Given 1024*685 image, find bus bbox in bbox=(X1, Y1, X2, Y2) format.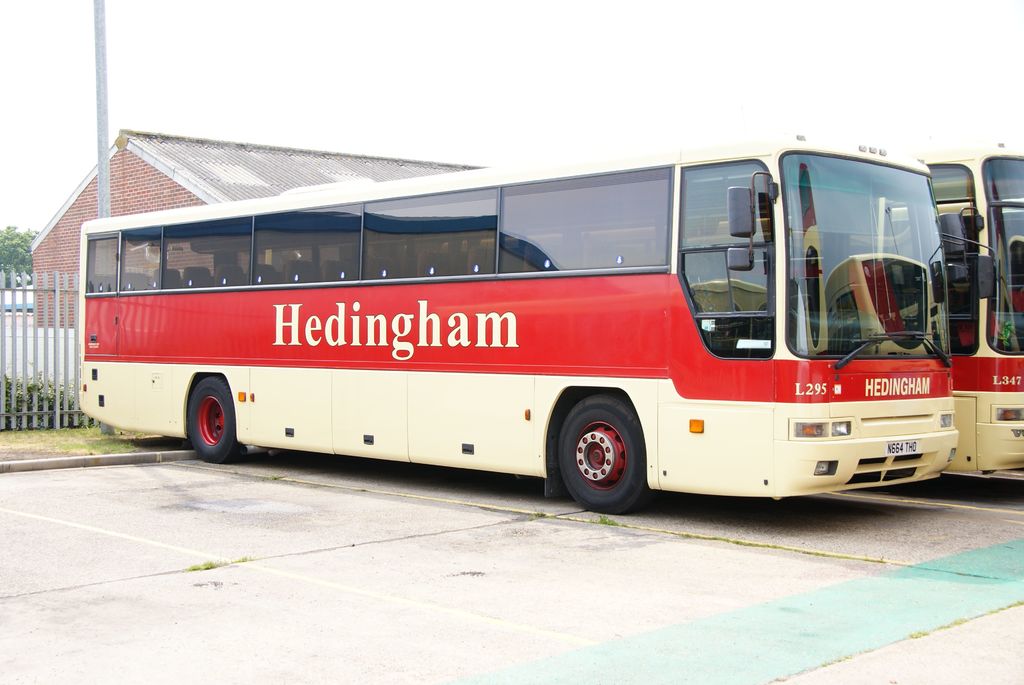
bbox=(72, 131, 997, 522).
